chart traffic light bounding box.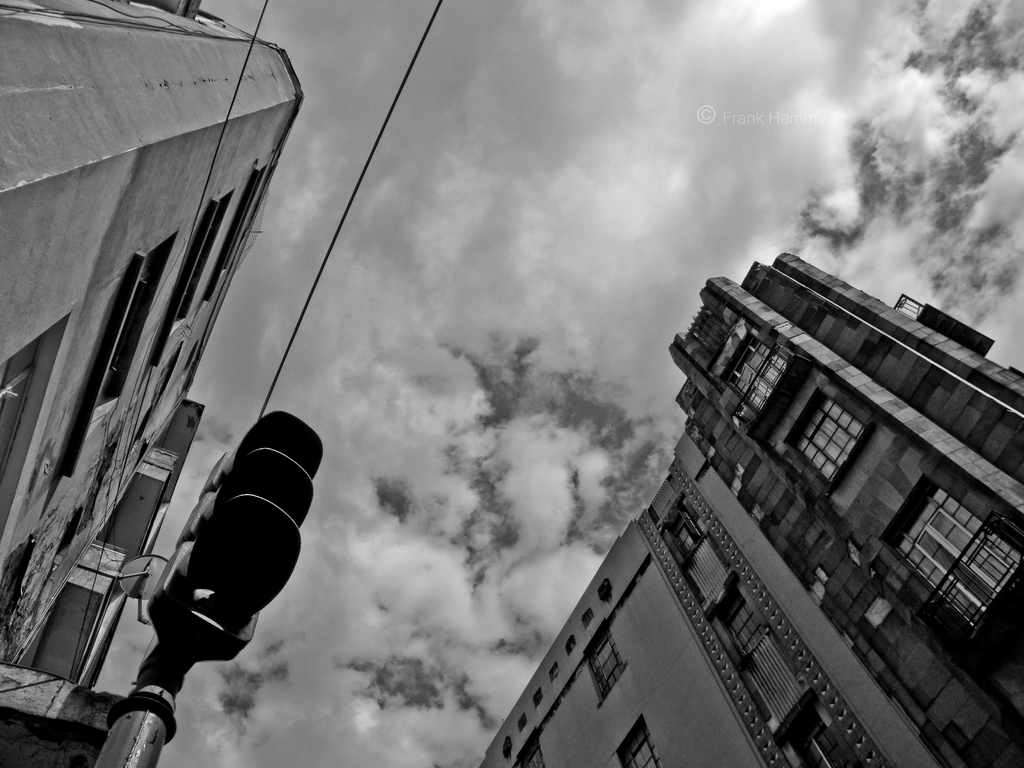
Charted: BBox(145, 409, 323, 669).
